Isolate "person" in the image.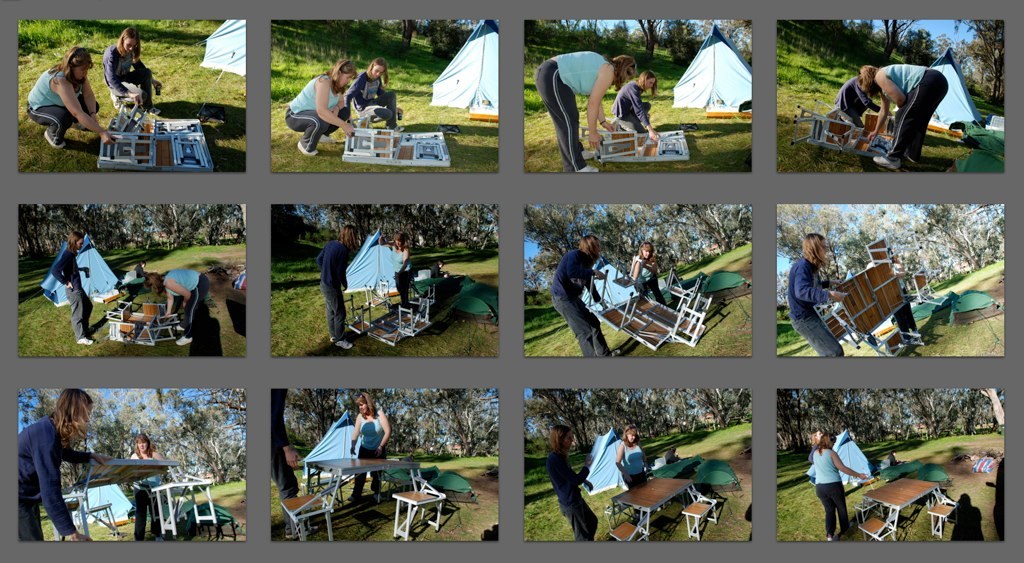
Isolated region: x1=347, y1=53, x2=403, y2=130.
